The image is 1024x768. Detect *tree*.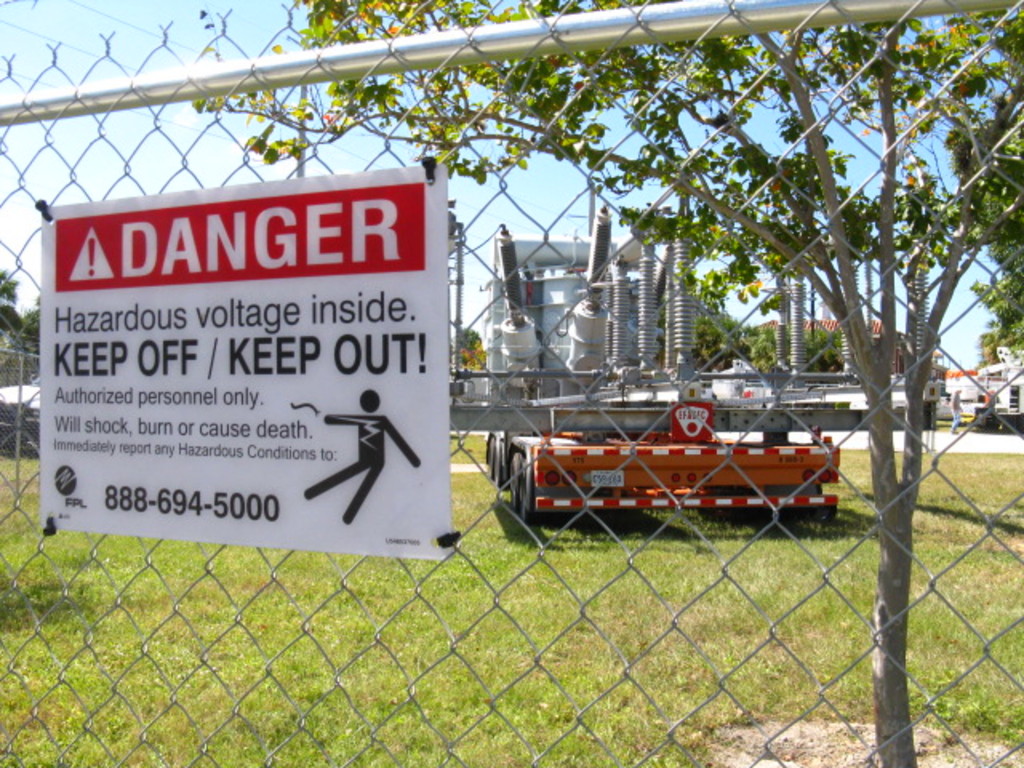
Detection: BBox(18, 8, 1023, 587).
